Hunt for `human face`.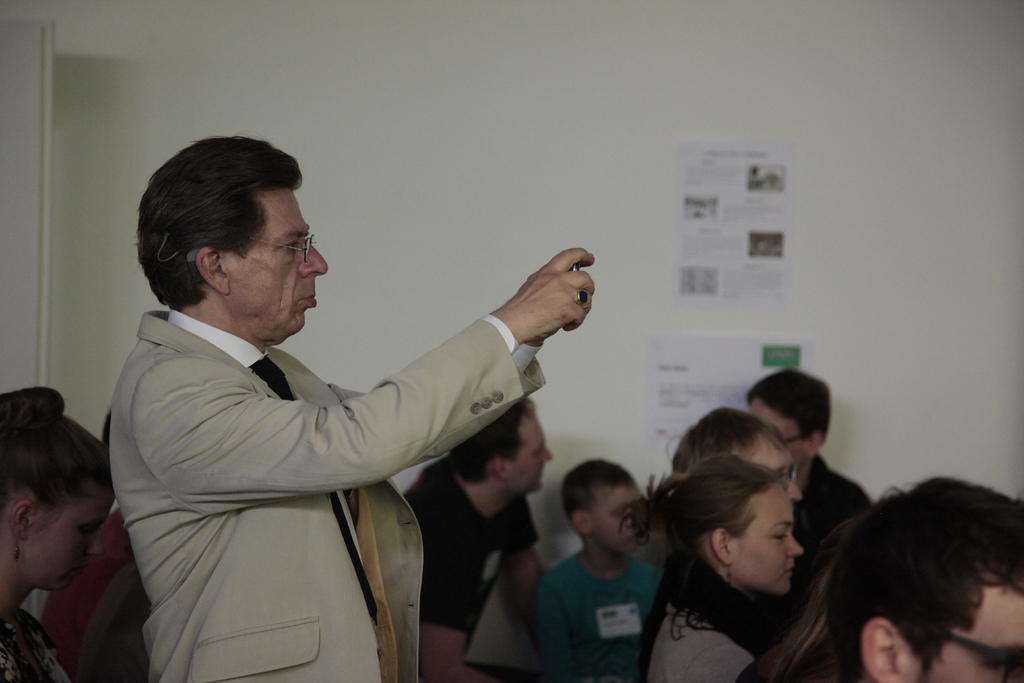
Hunted down at 764,440,804,504.
